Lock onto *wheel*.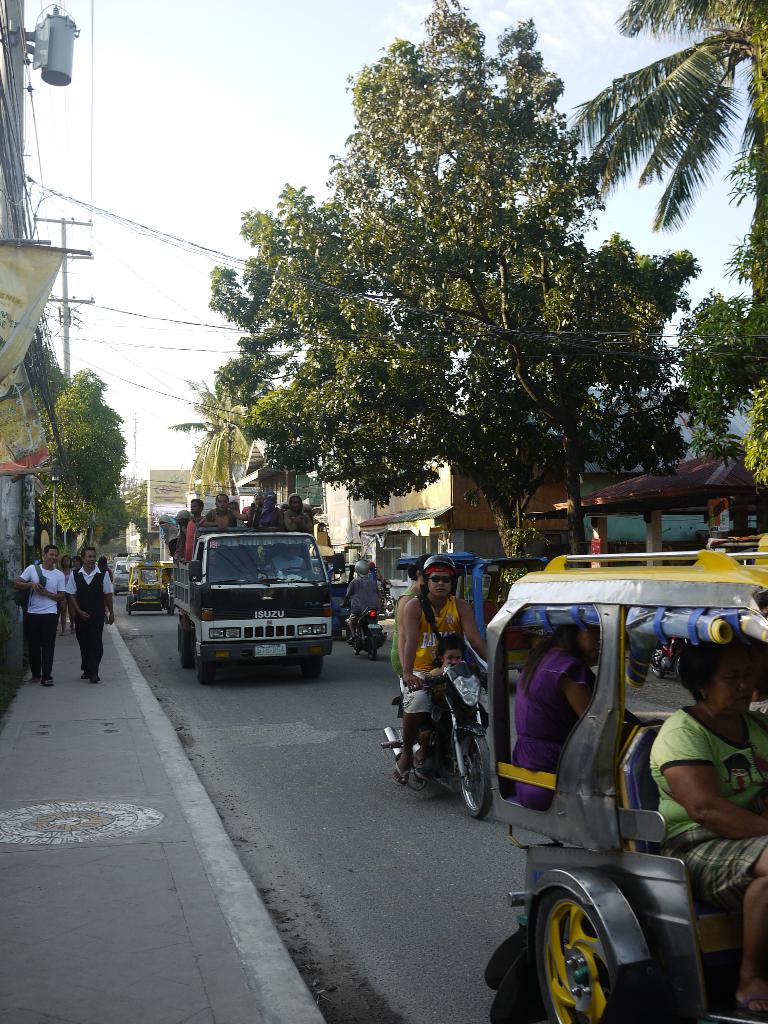
Locked: crop(308, 643, 326, 676).
